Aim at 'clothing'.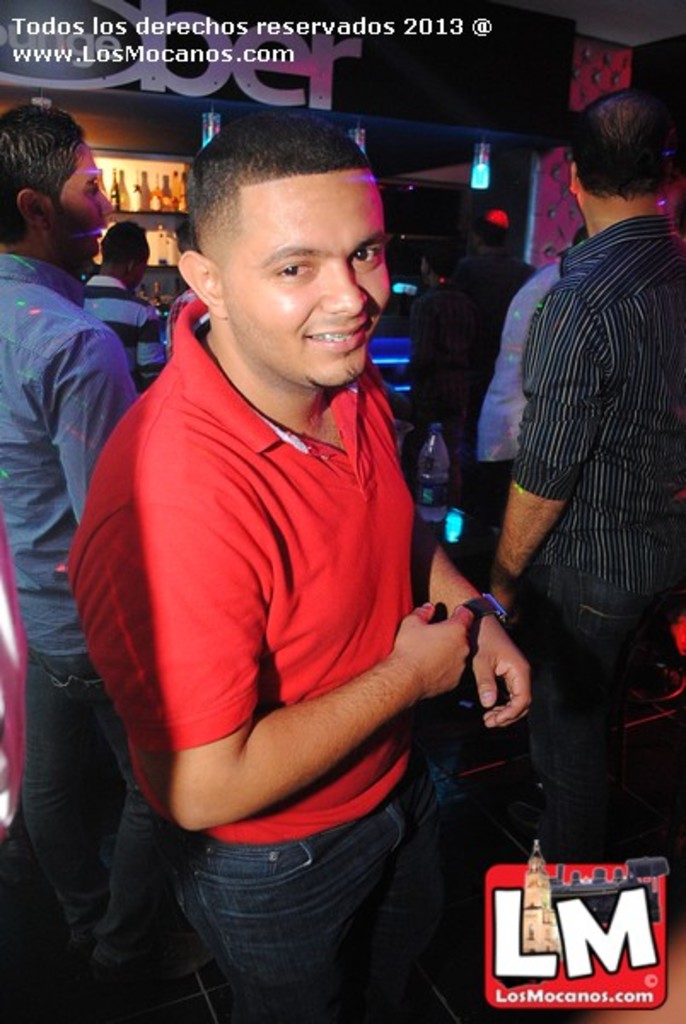
Aimed at <bbox>514, 201, 684, 860</bbox>.
